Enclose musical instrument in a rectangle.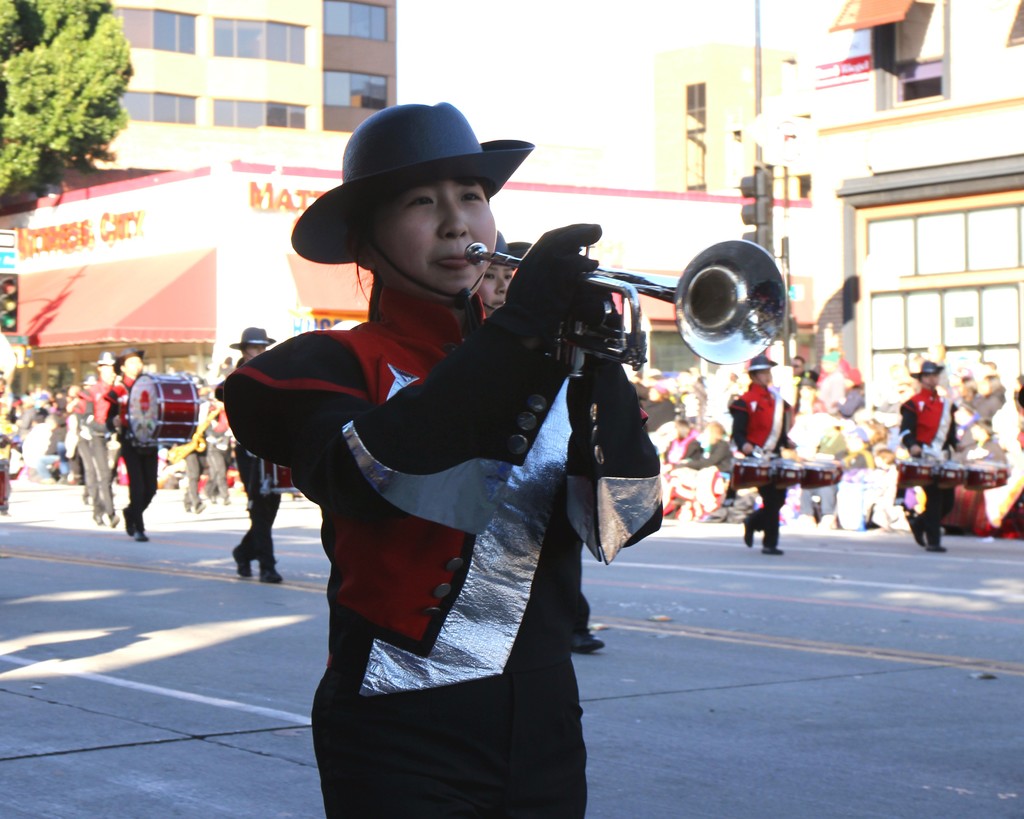
bbox=[708, 443, 844, 493].
